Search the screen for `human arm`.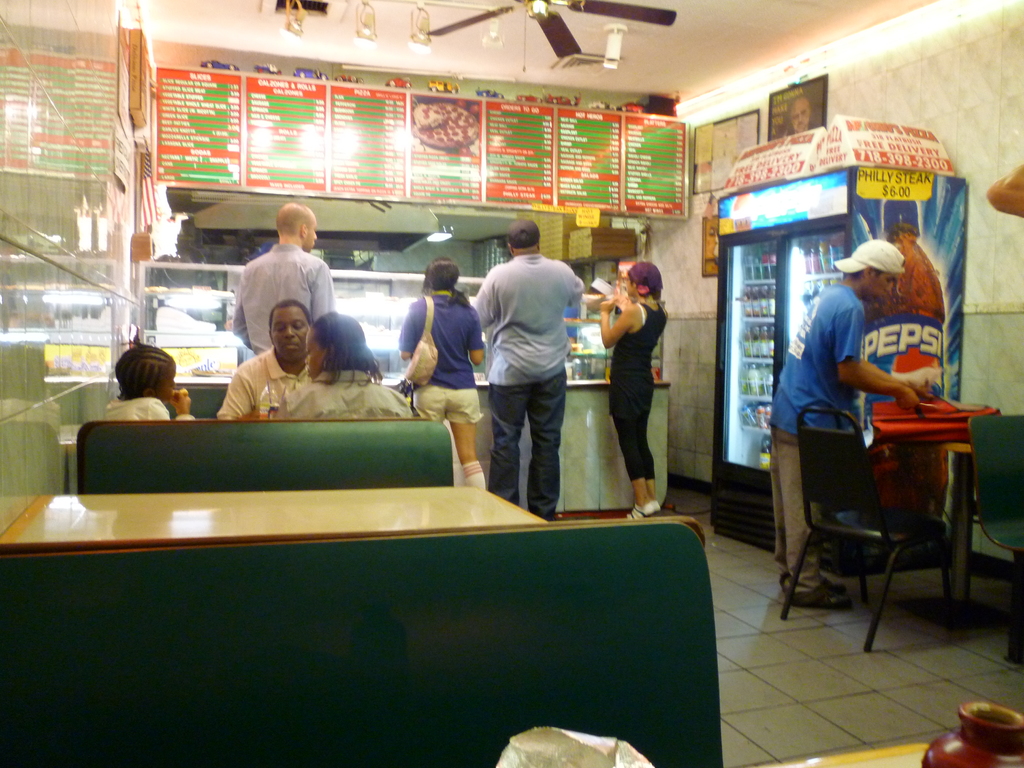
Found at rect(561, 262, 583, 308).
